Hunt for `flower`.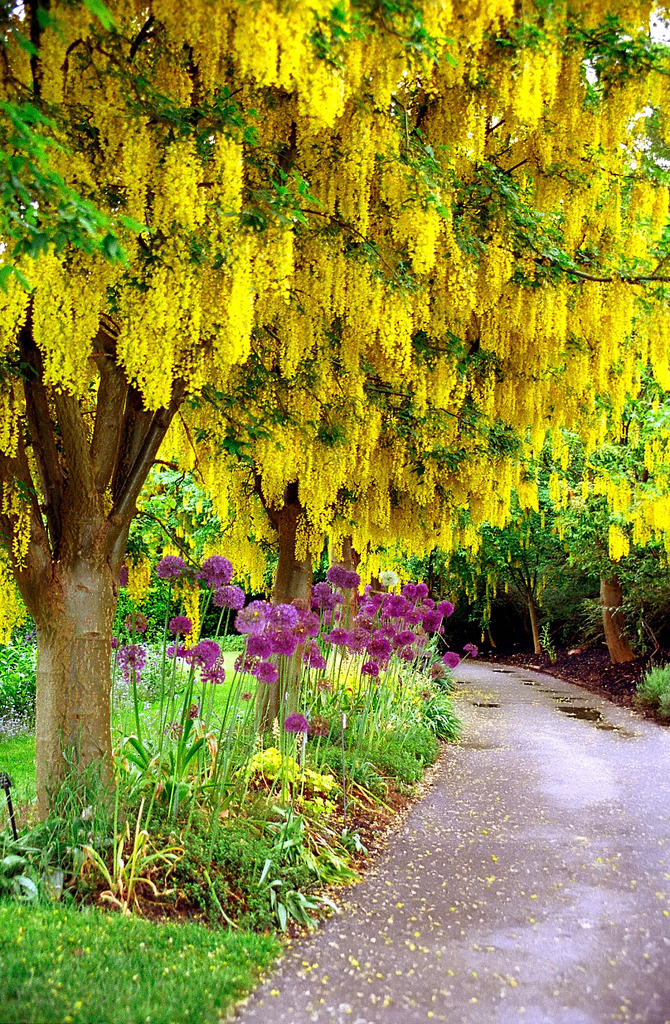
Hunted down at (201,550,236,587).
